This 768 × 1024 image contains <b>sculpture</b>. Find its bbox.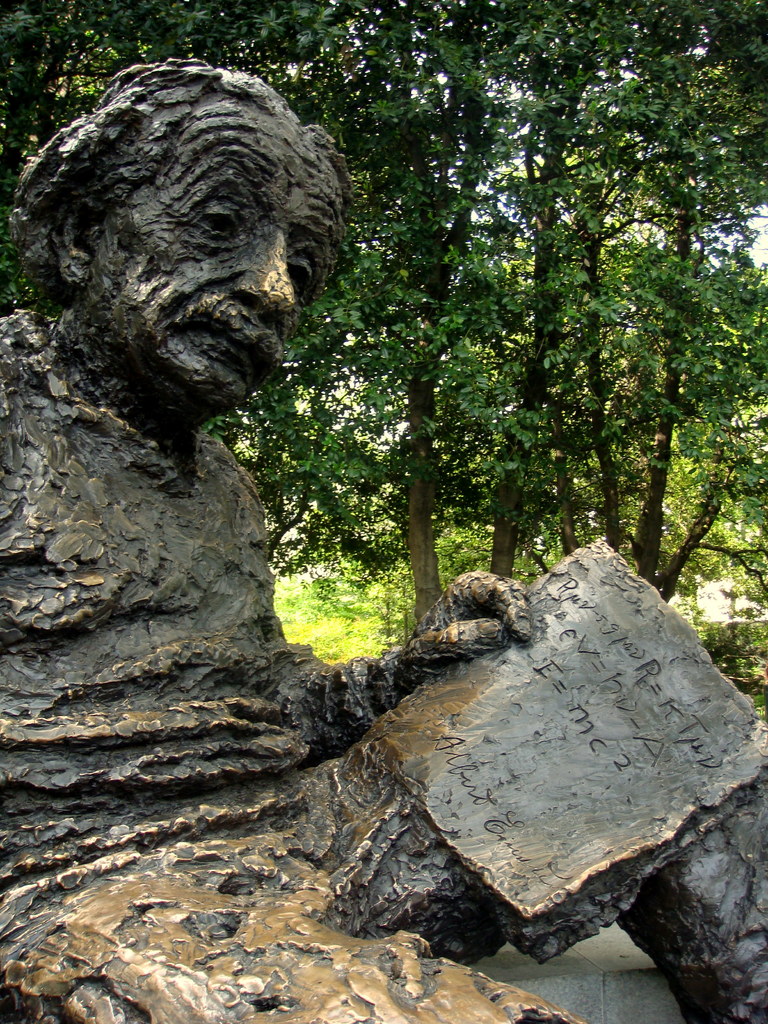
0 60 767 1023.
